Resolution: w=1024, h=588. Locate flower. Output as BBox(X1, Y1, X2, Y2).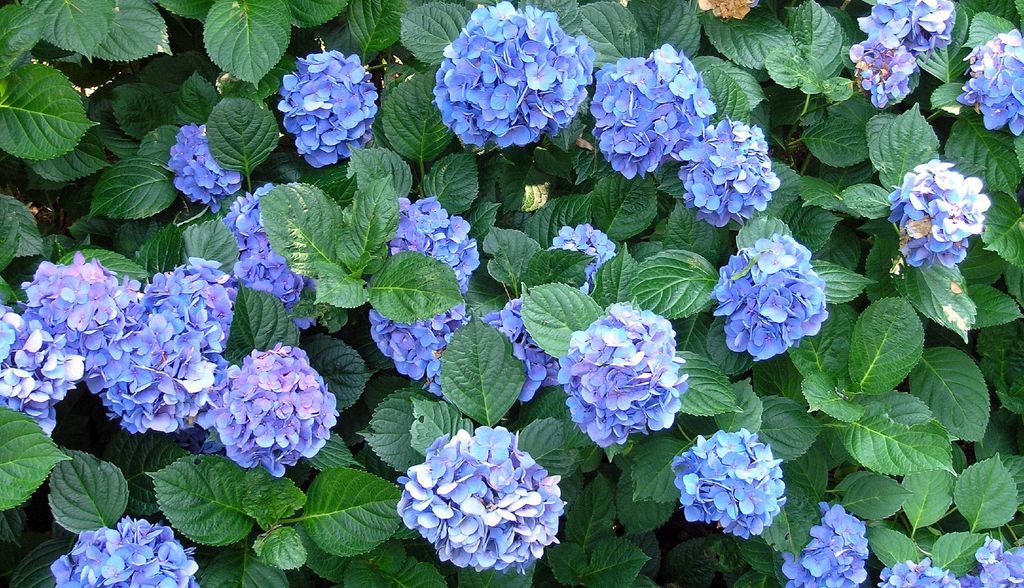
BBox(674, 425, 795, 540).
